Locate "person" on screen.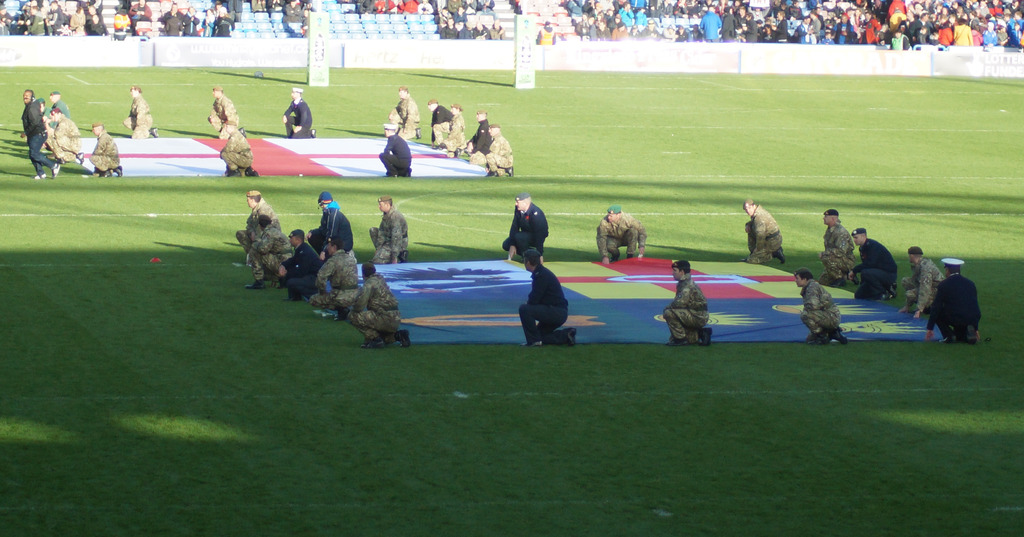
On screen at (left=816, top=209, right=851, bottom=289).
